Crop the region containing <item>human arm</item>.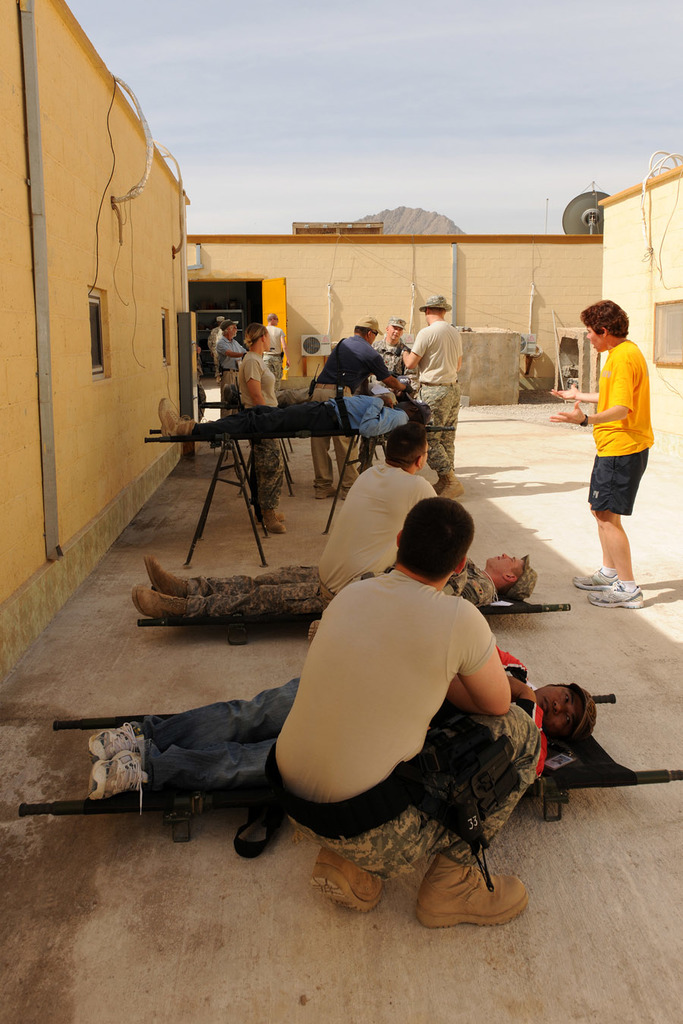
Crop region: [363,394,412,438].
